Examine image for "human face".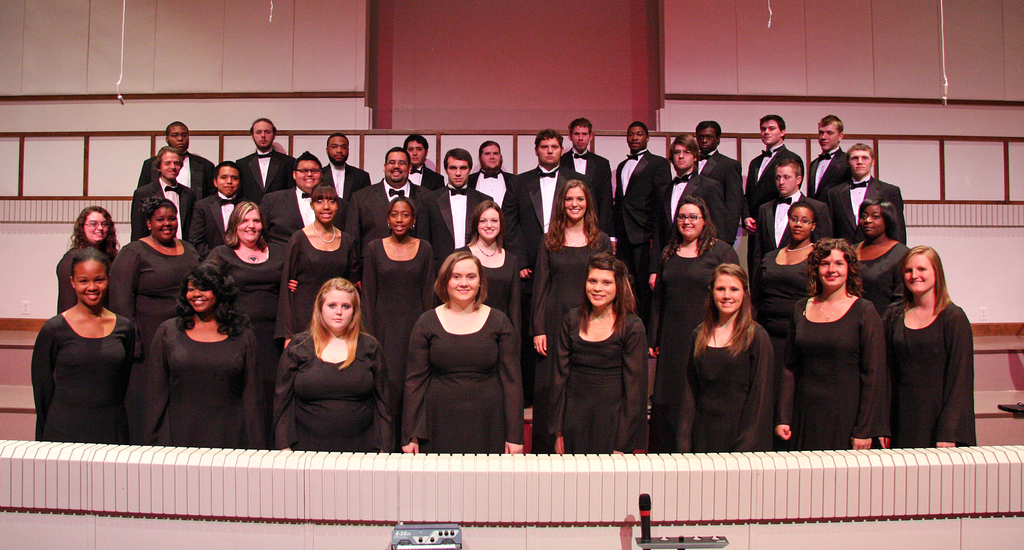
Examination result: rect(447, 156, 468, 190).
